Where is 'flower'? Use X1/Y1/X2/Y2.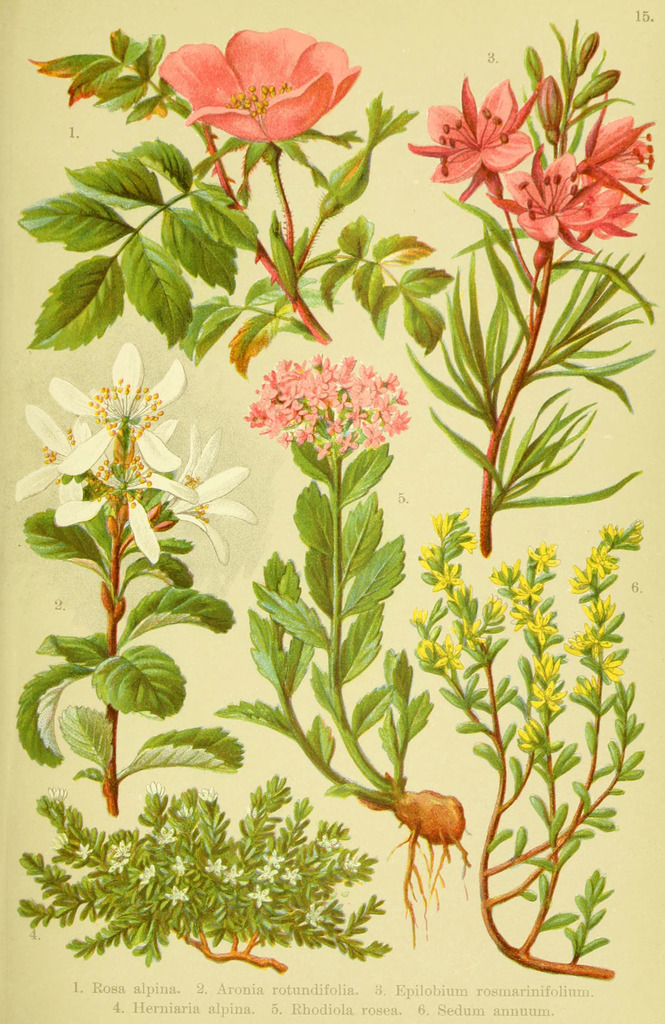
163/24/367/127.
